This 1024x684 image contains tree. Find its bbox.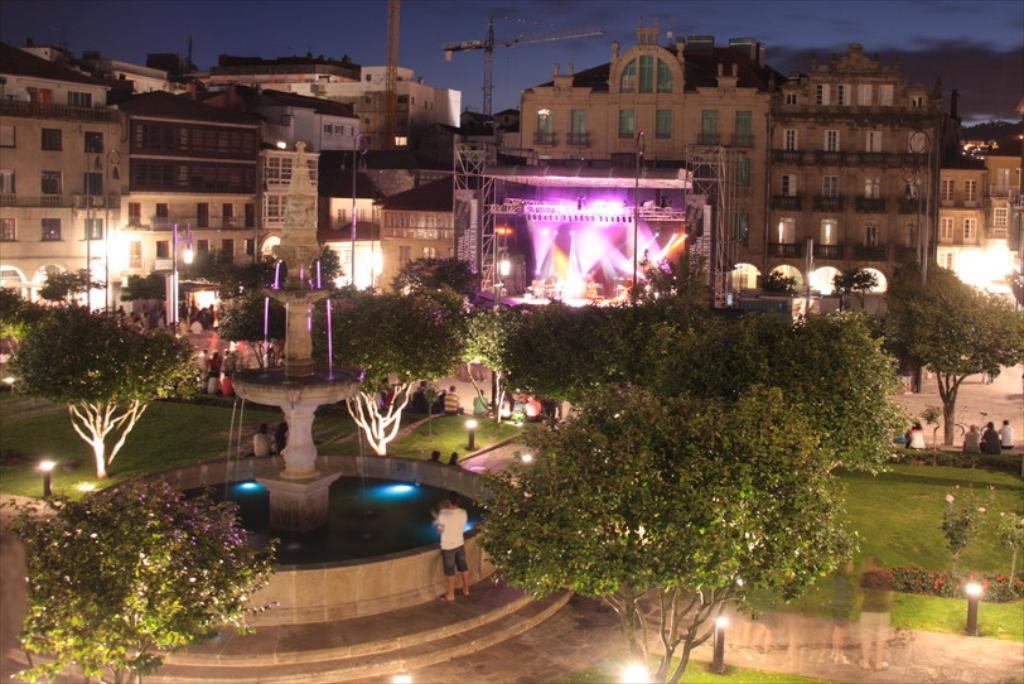
(473, 380, 849, 683).
